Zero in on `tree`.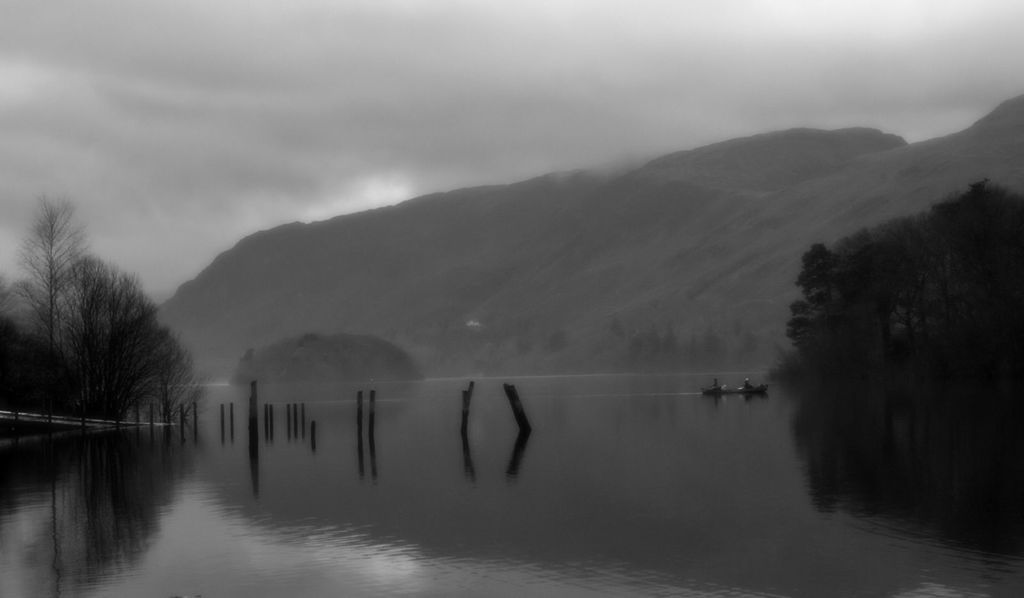
Zeroed in: [548,325,577,356].
